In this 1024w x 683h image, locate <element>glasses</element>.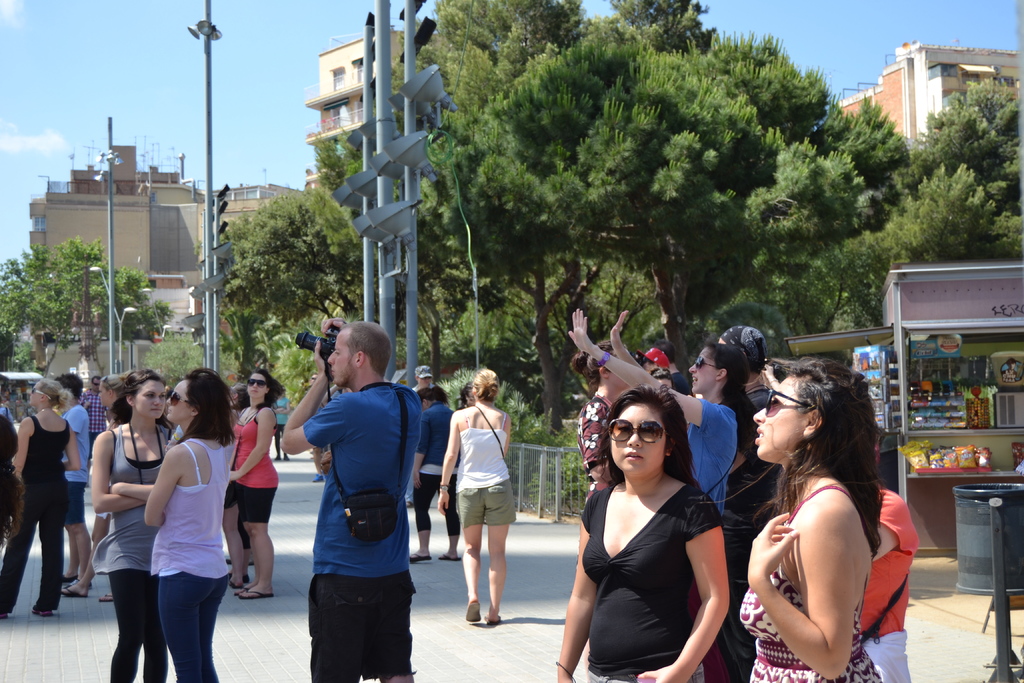
Bounding box: [left=610, top=418, right=664, bottom=446].
